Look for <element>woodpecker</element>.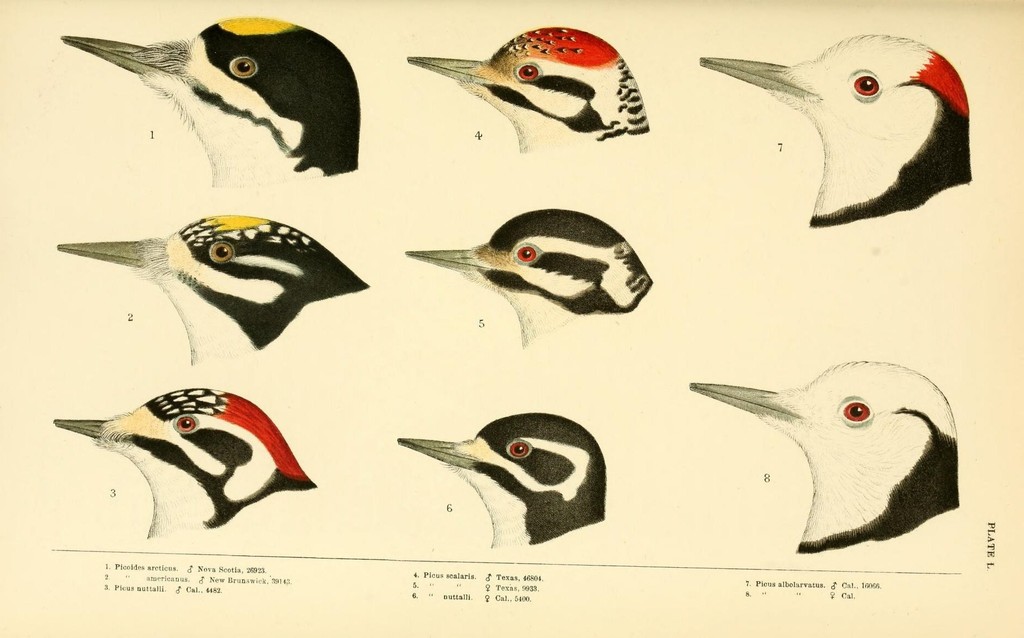
Found: (401, 26, 665, 159).
